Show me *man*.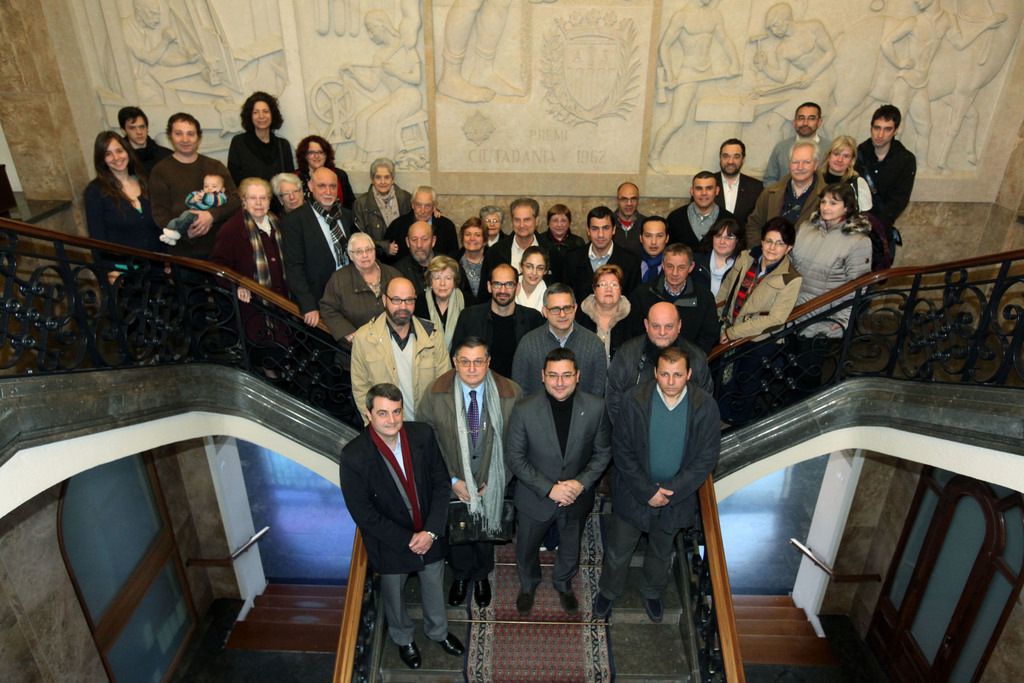
*man* is here: 149, 100, 238, 225.
